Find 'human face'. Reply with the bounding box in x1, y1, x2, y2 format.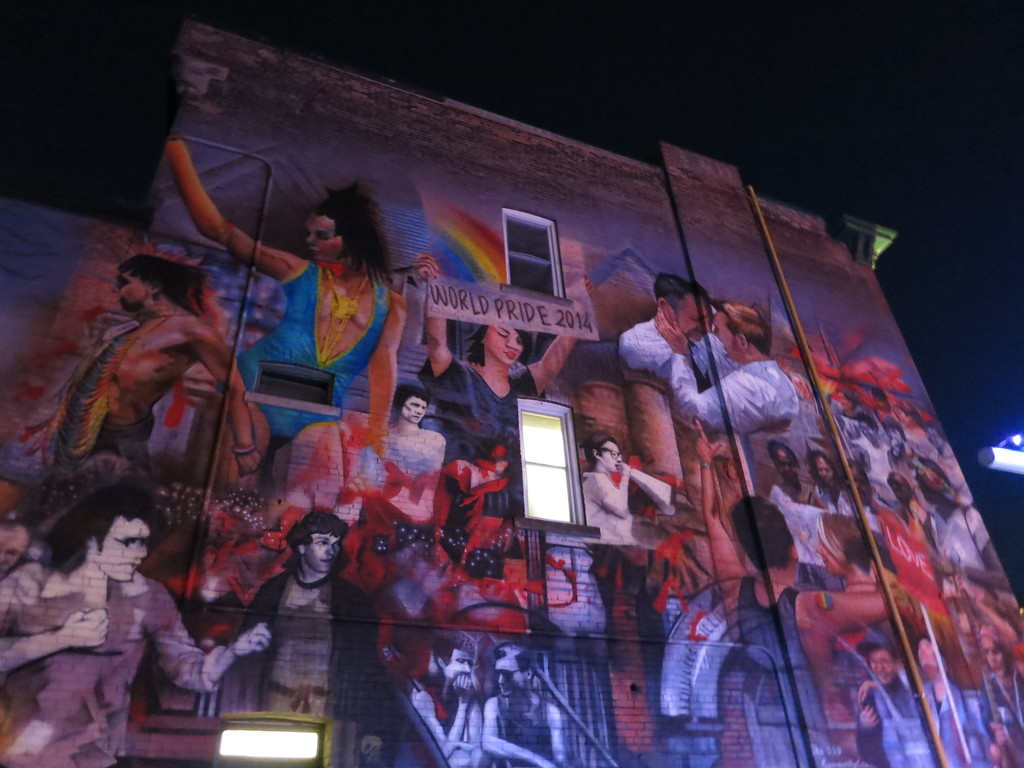
495, 653, 516, 697.
